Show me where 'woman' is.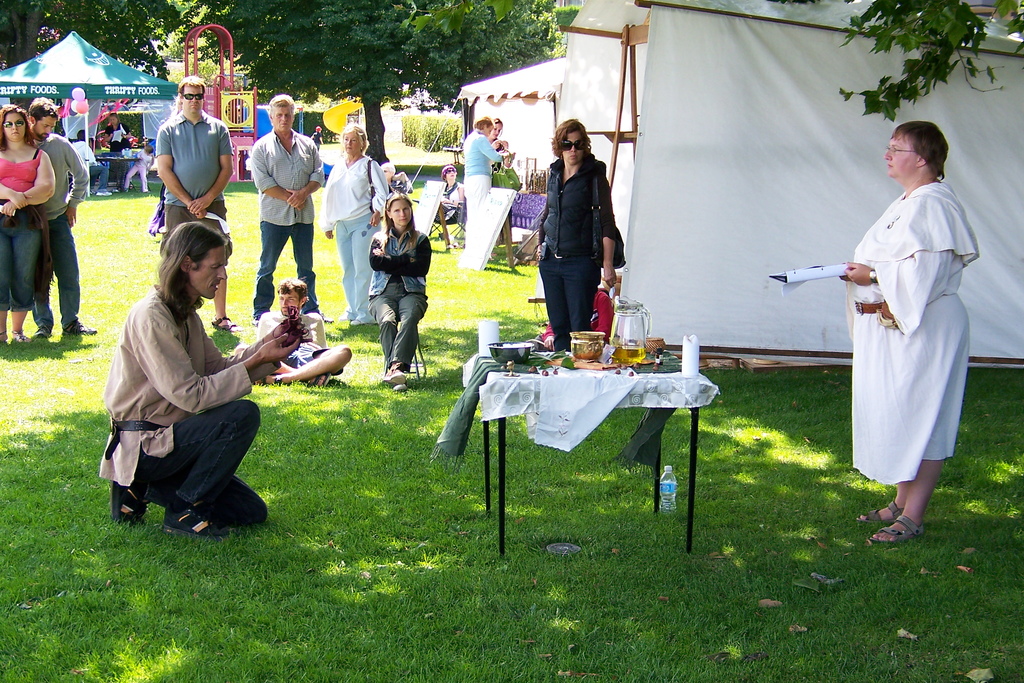
'woman' is at 321,119,388,321.
